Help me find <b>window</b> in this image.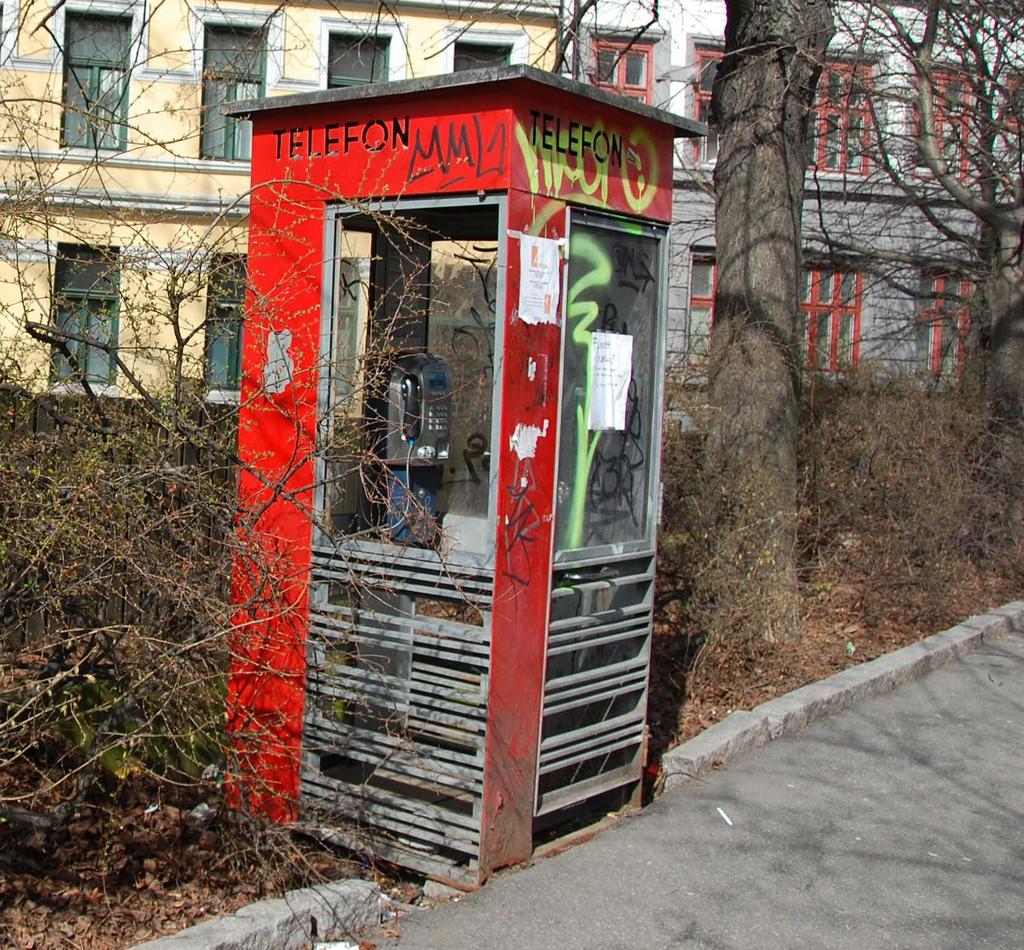
Found it: box(809, 45, 885, 179).
